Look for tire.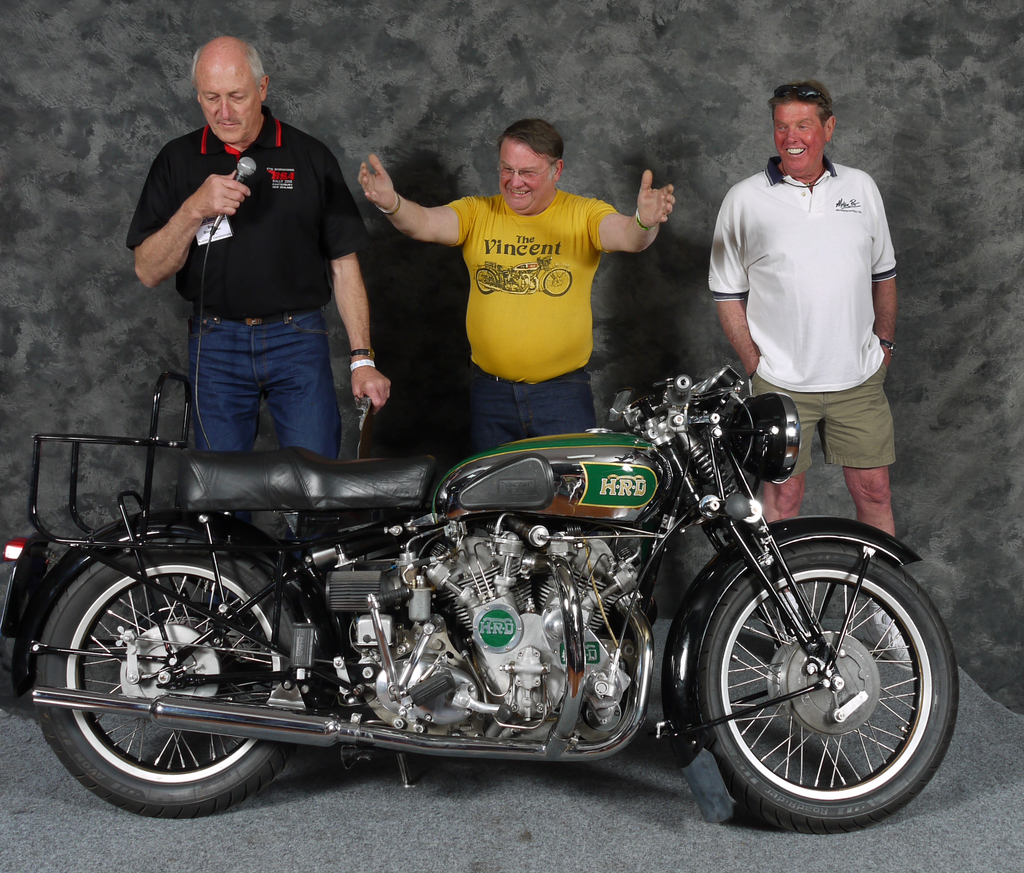
Found: bbox=[678, 511, 961, 840].
